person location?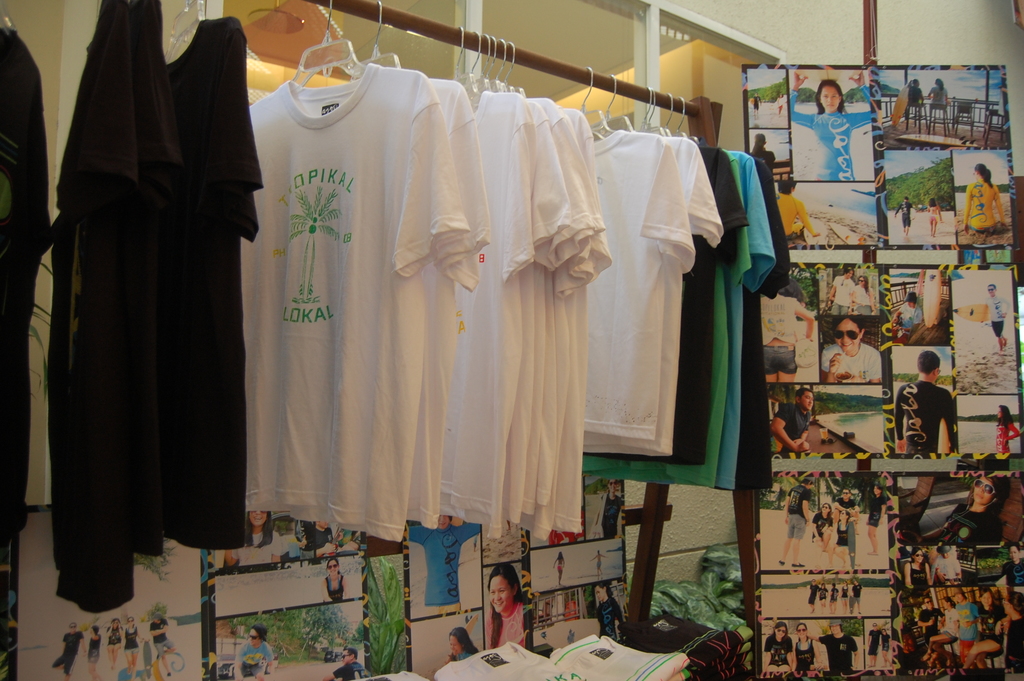
<bbox>862, 479, 888, 556</bbox>
